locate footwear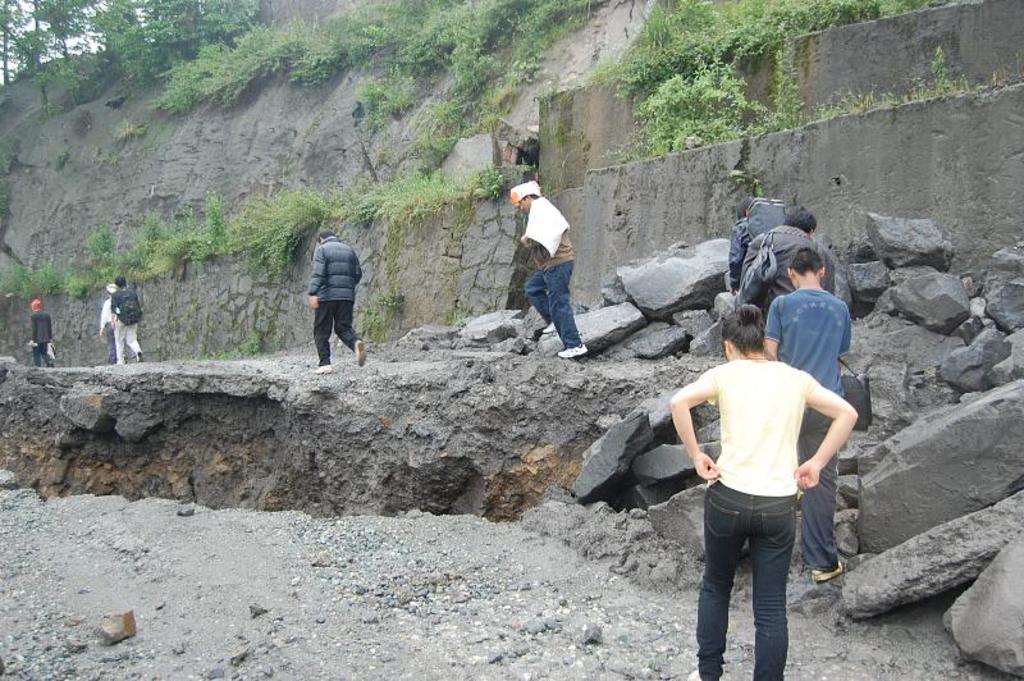
rect(554, 347, 591, 362)
